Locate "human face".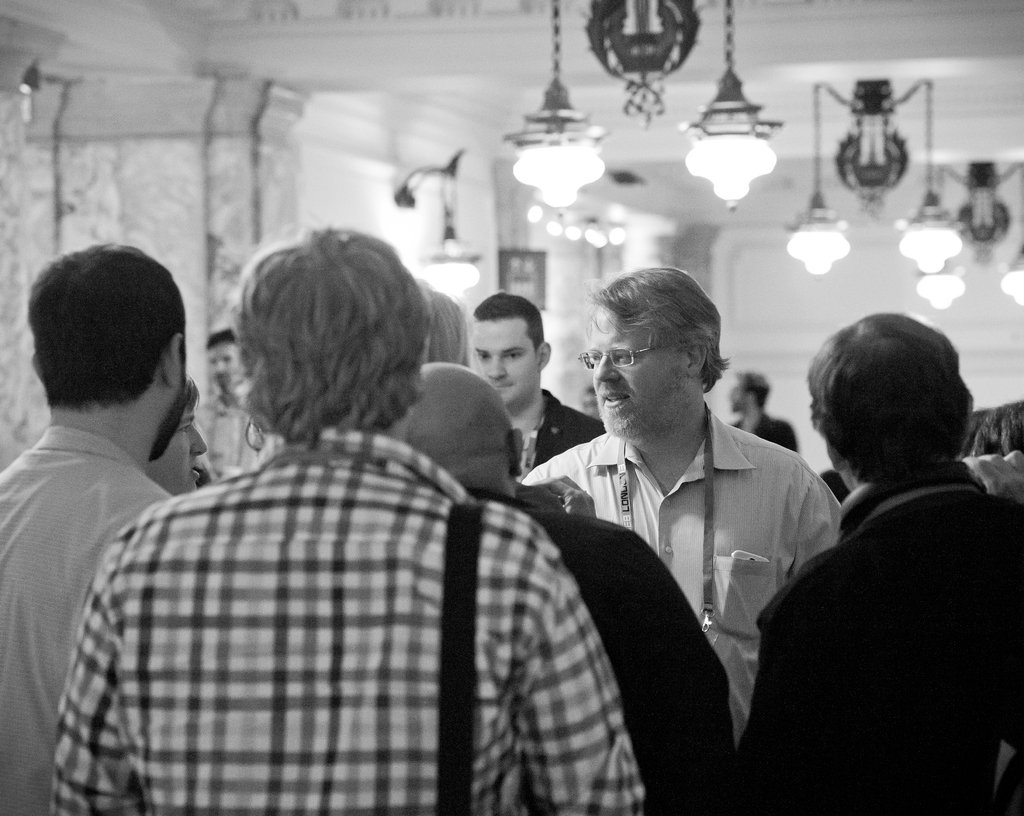
Bounding box: crop(148, 405, 207, 495).
